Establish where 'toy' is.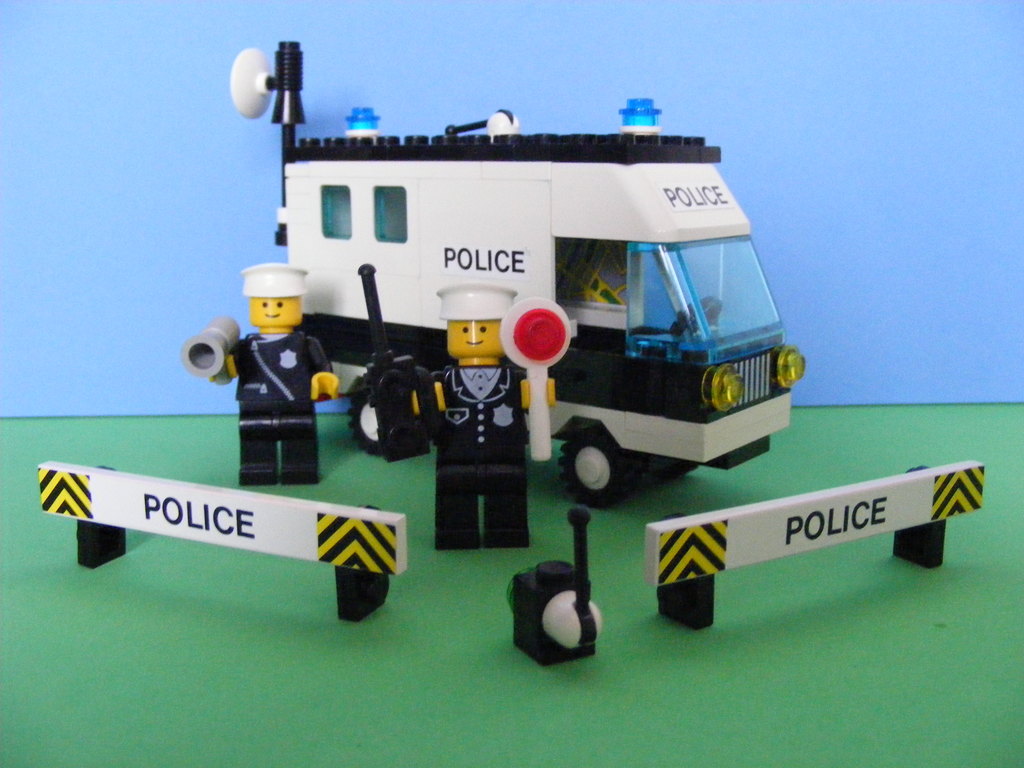
Established at [197, 256, 338, 475].
